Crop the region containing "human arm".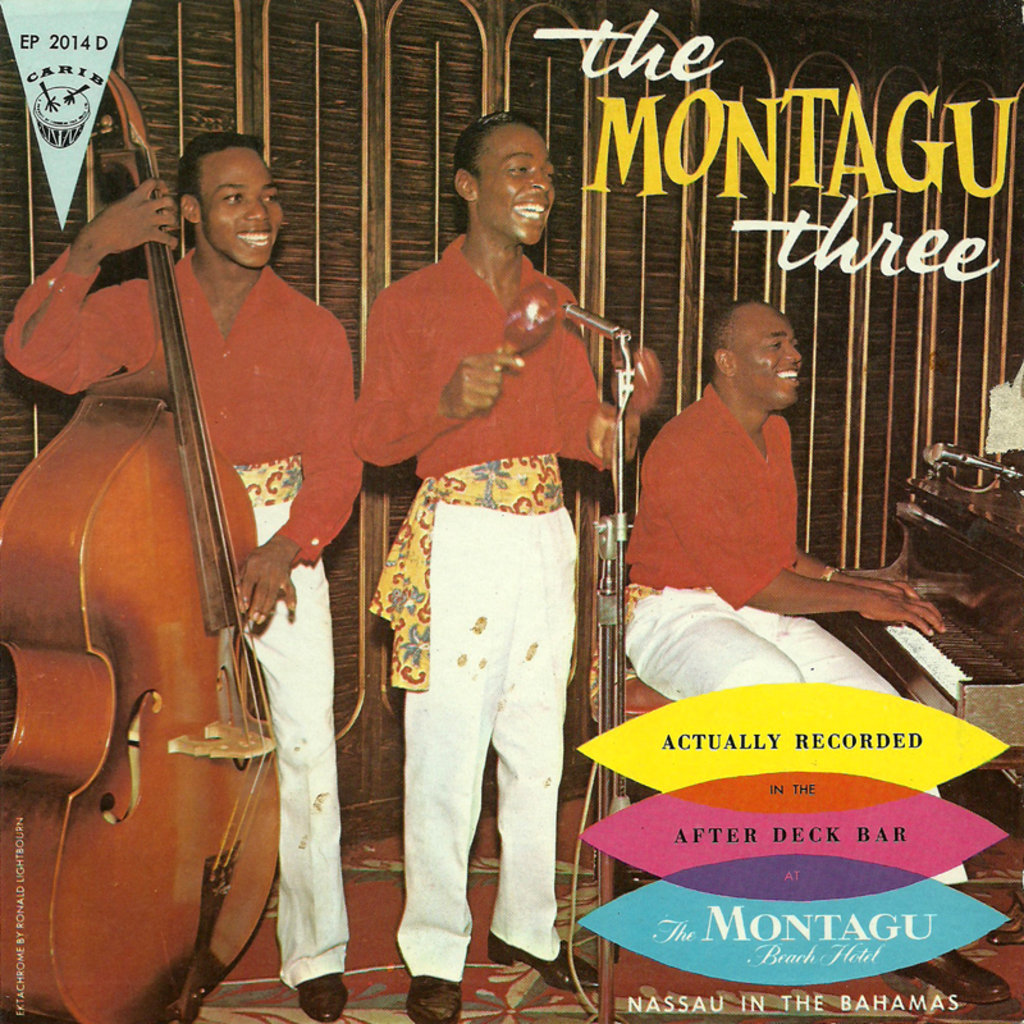
Crop region: 552:337:657:471.
